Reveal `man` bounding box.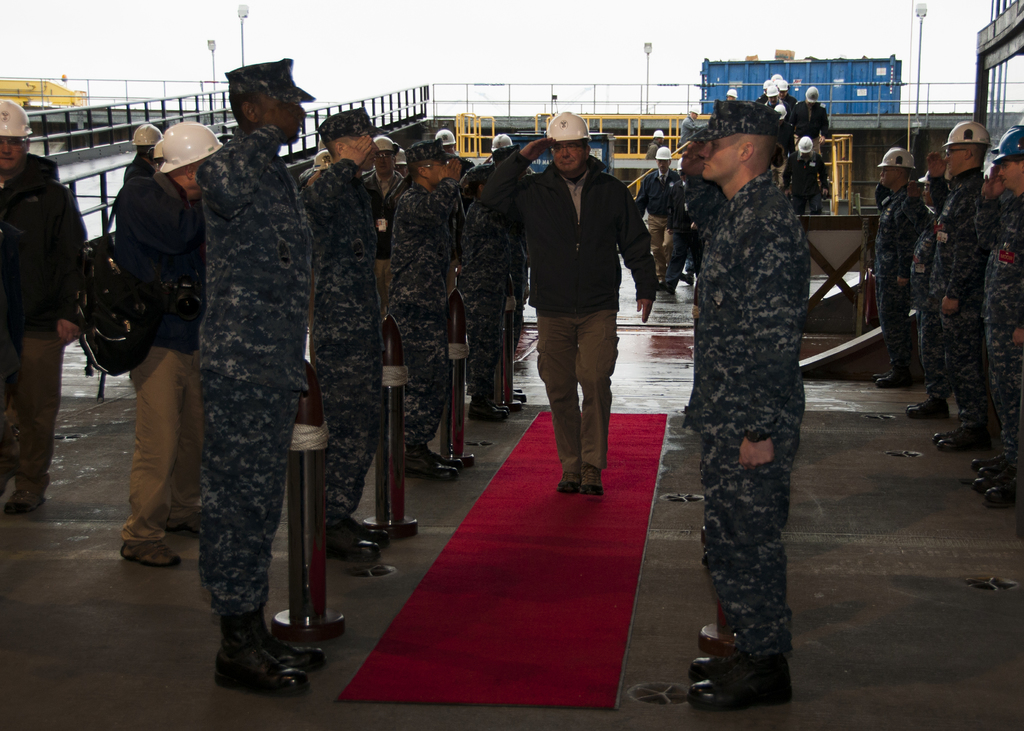
Revealed: [left=360, top=132, right=400, bottom=302].
